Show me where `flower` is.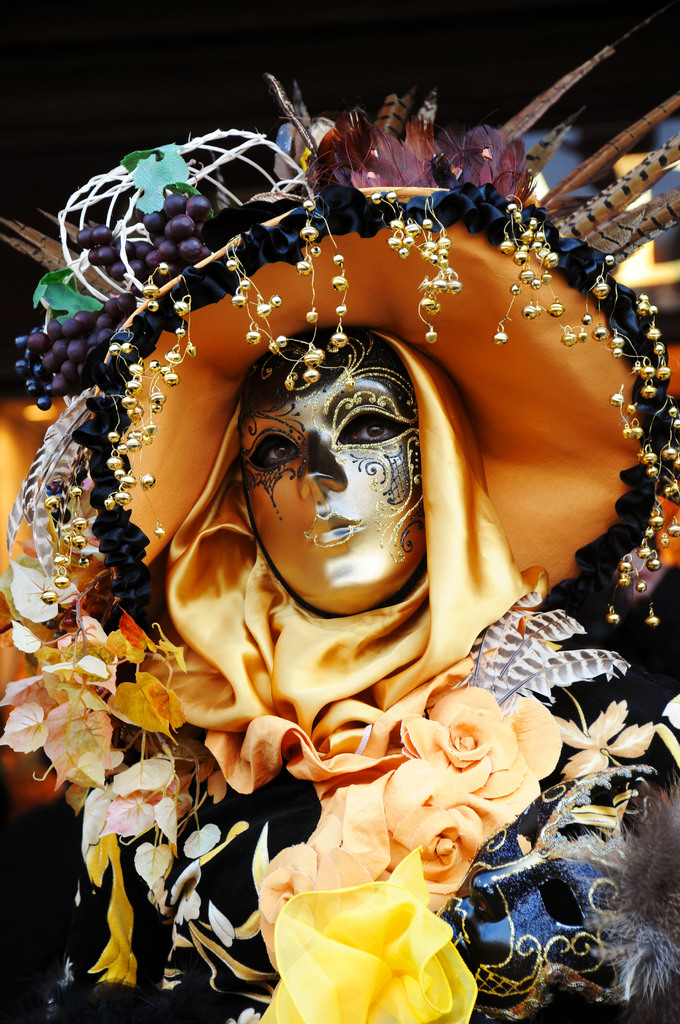
`flower` is at rect(0, 534, 133, 808).
